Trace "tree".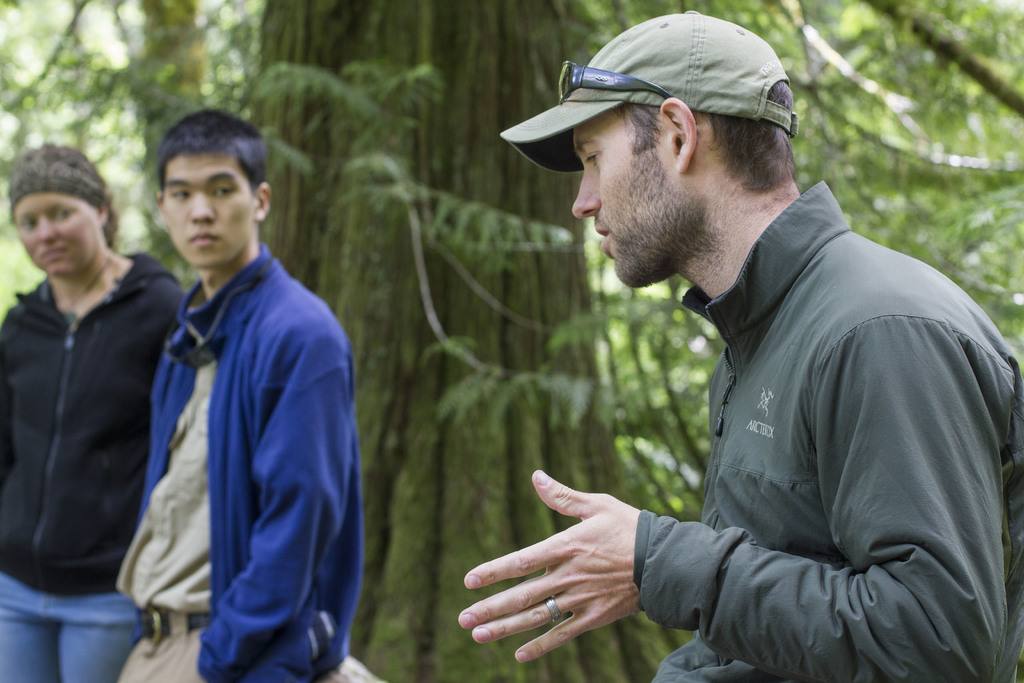
Traced to (left=0, top=0, right=1023, bottom=680).
